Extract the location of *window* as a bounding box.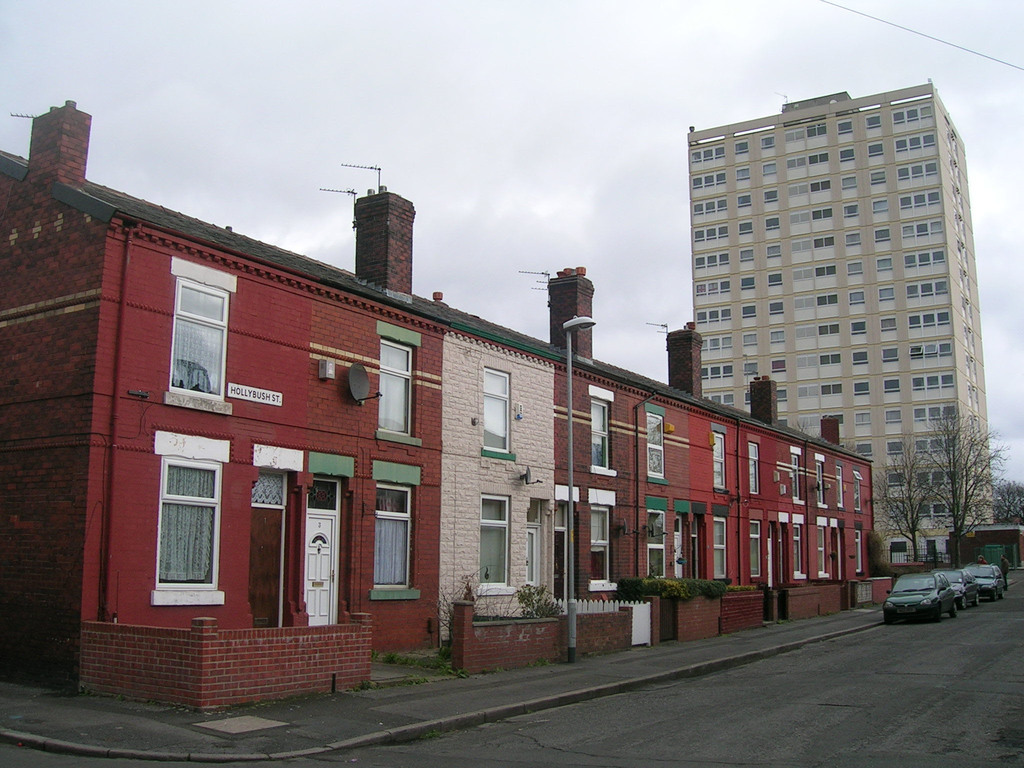
bbox(878, 285, 893, 304).
